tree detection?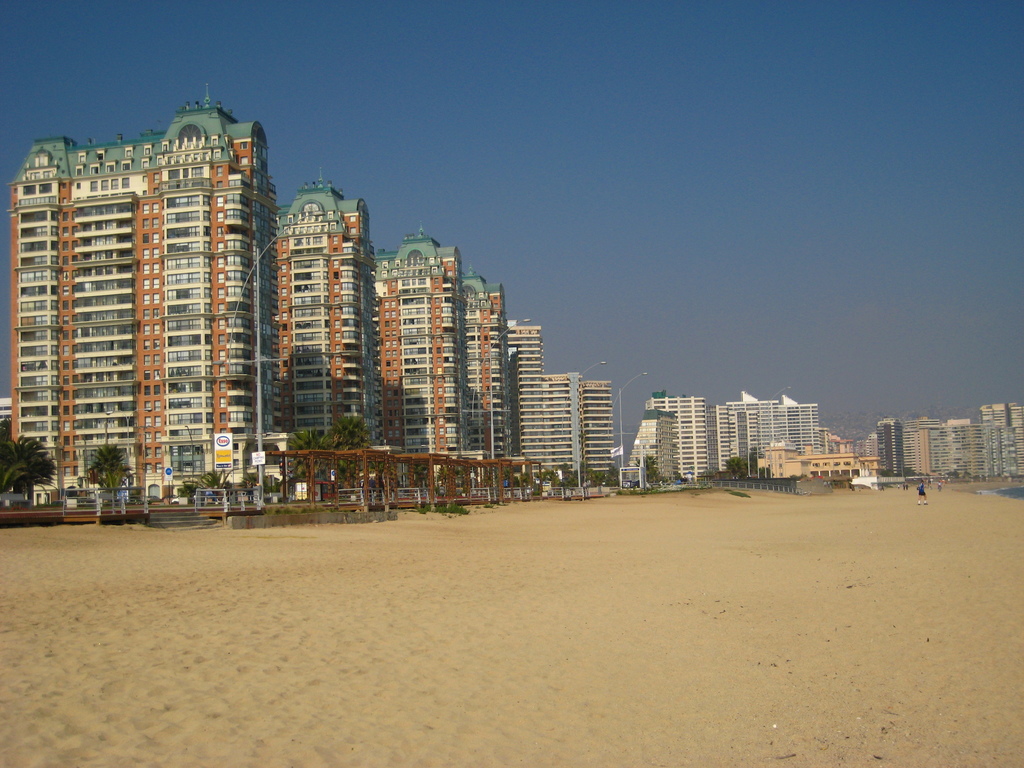
[755,465,772,481]
